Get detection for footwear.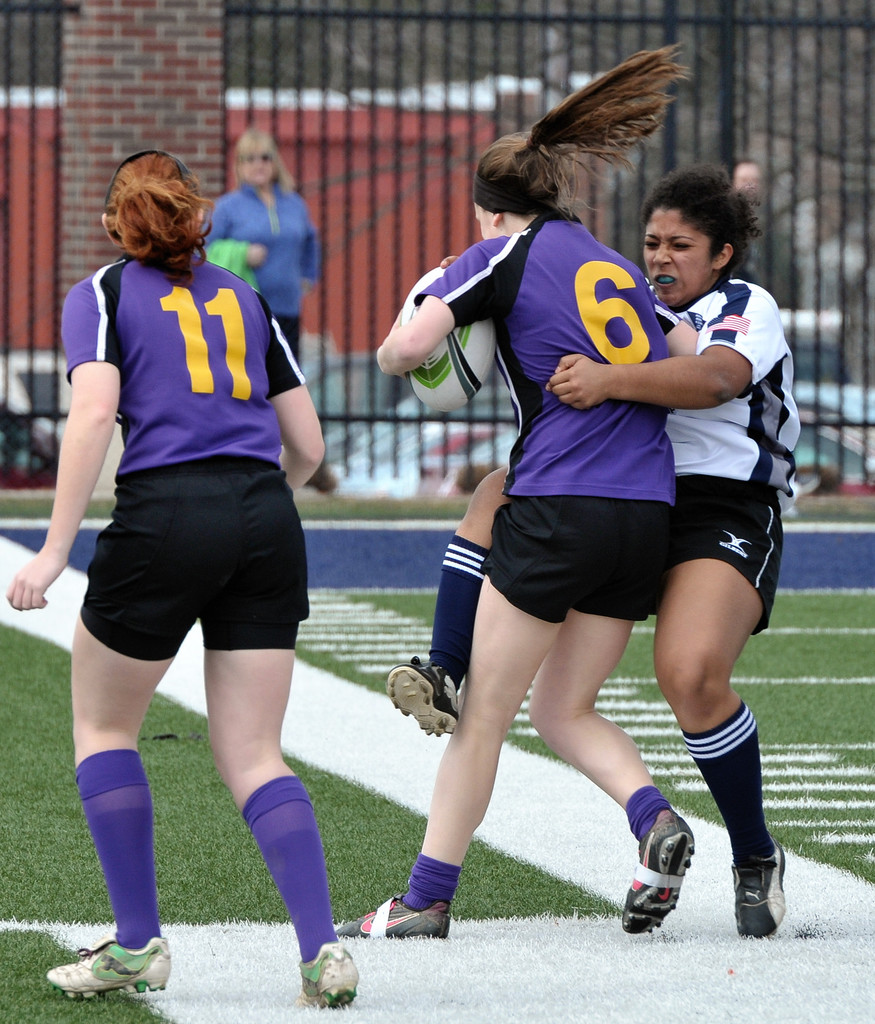
Detection: rect(332, 892, 450, 939).
